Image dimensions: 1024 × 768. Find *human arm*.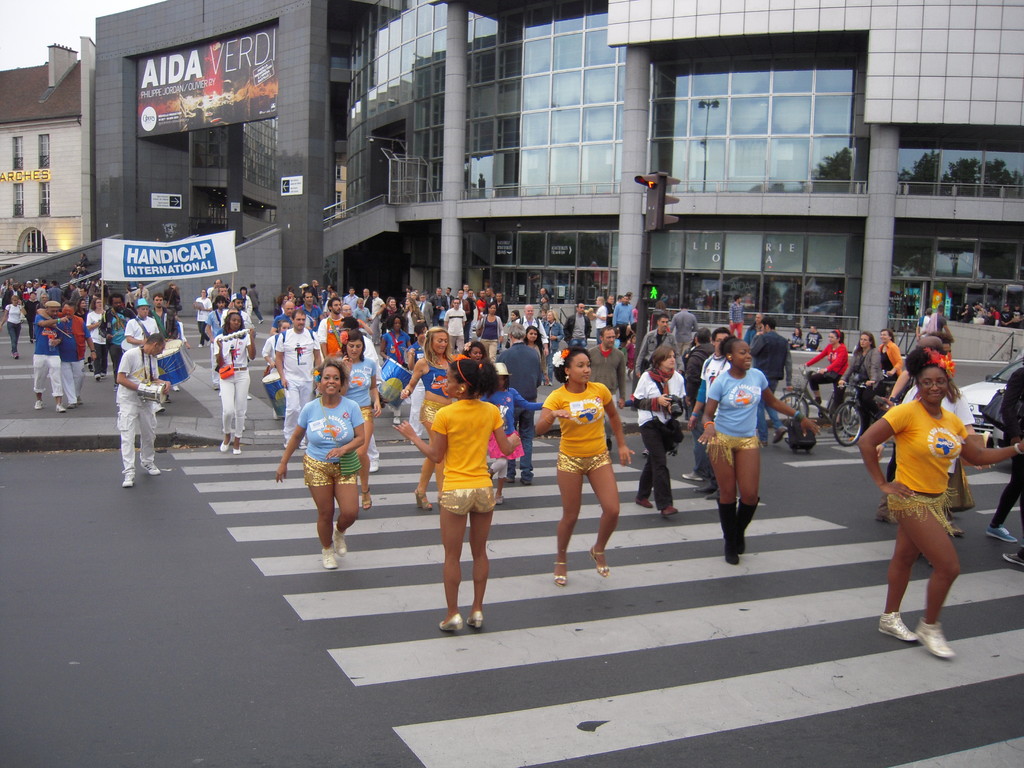
(784, 341, 792, 394).
